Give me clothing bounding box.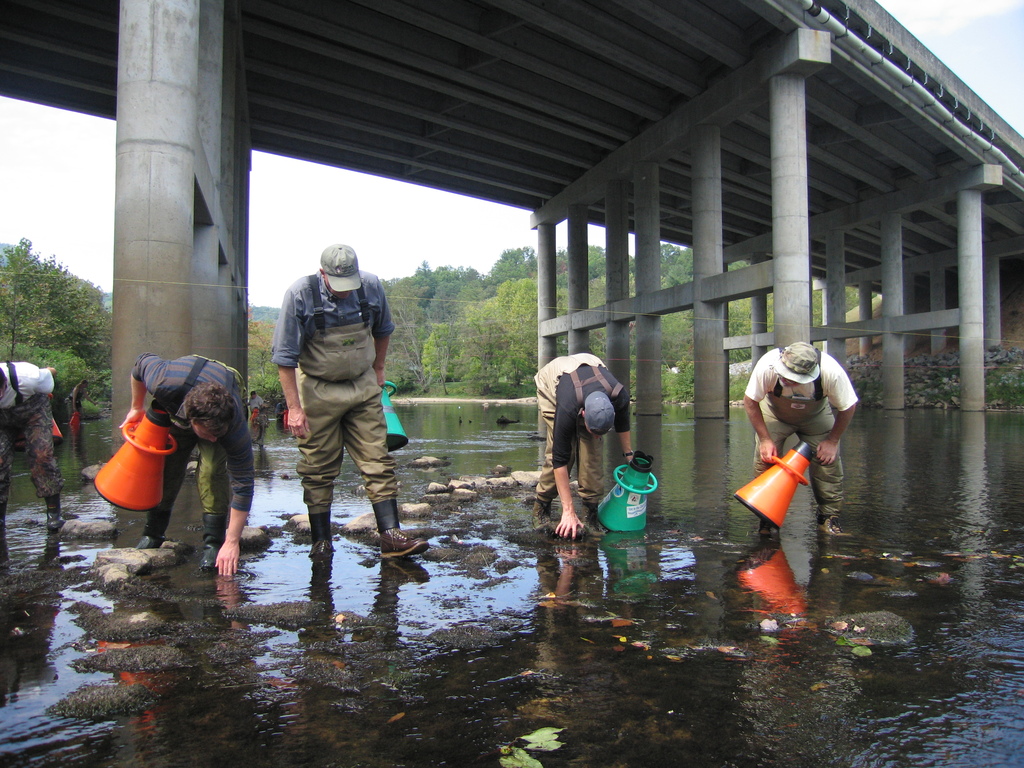
detection(534, 355, 636, 506).
